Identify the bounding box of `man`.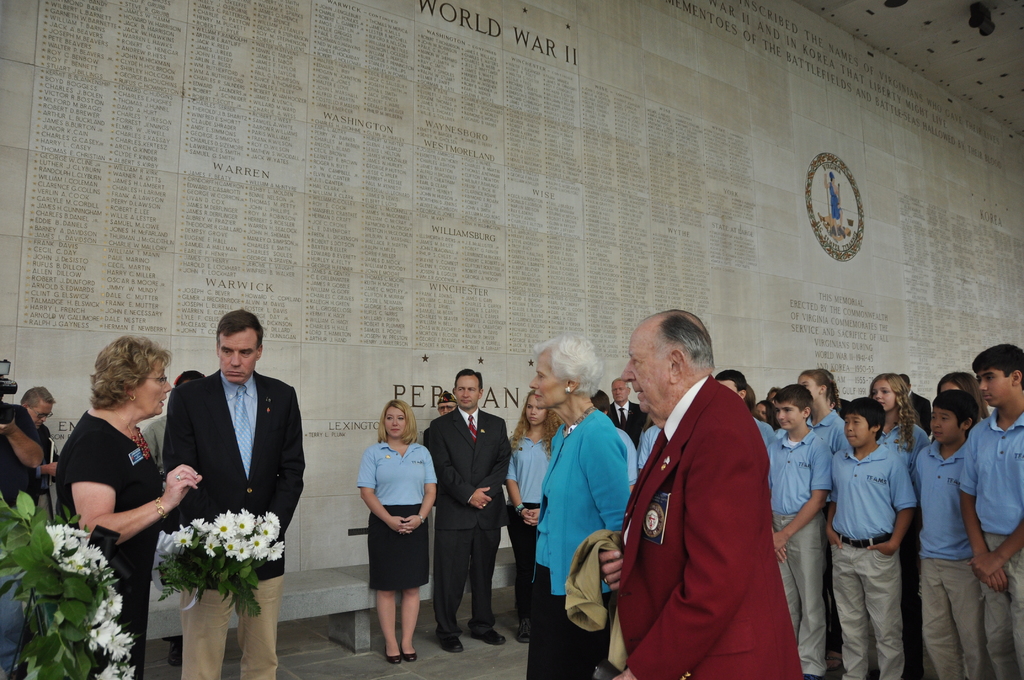
left=21, top=391, right=67, bottom=520.
